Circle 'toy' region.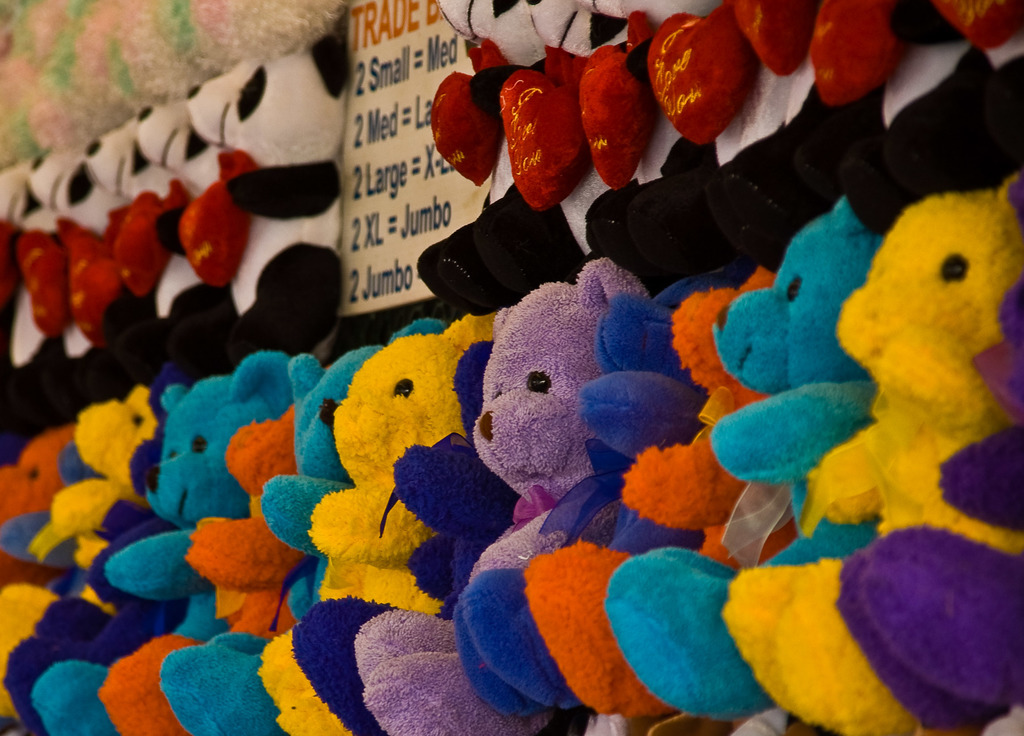
Region: x1=33 y1=360 x2=326 y2=735.
